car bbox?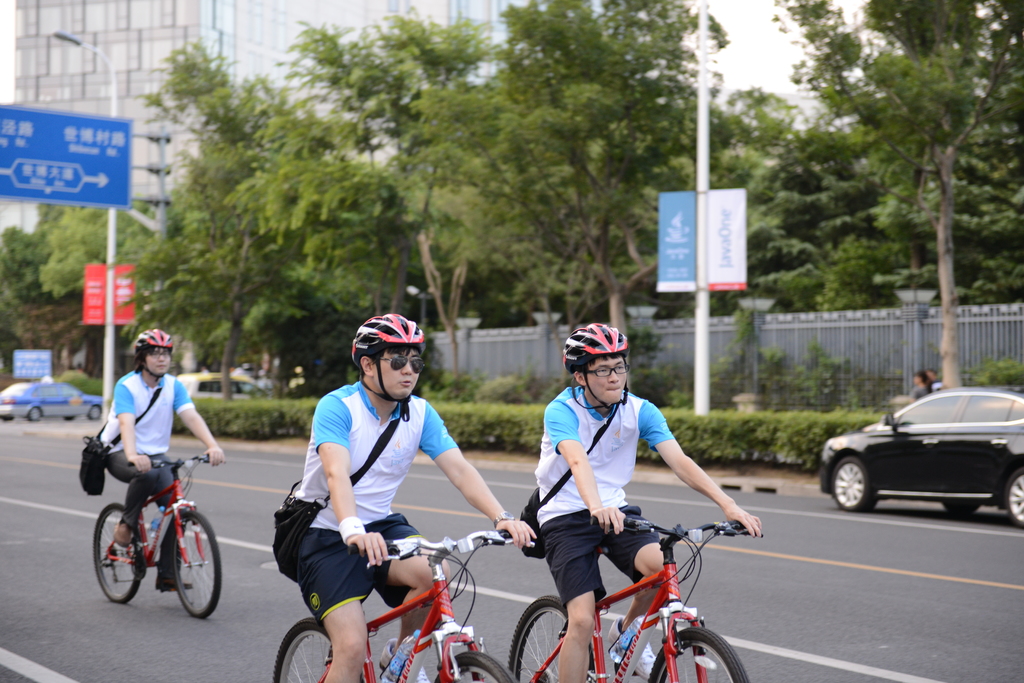
x1=168 y1=364 x2=286 y2=410
